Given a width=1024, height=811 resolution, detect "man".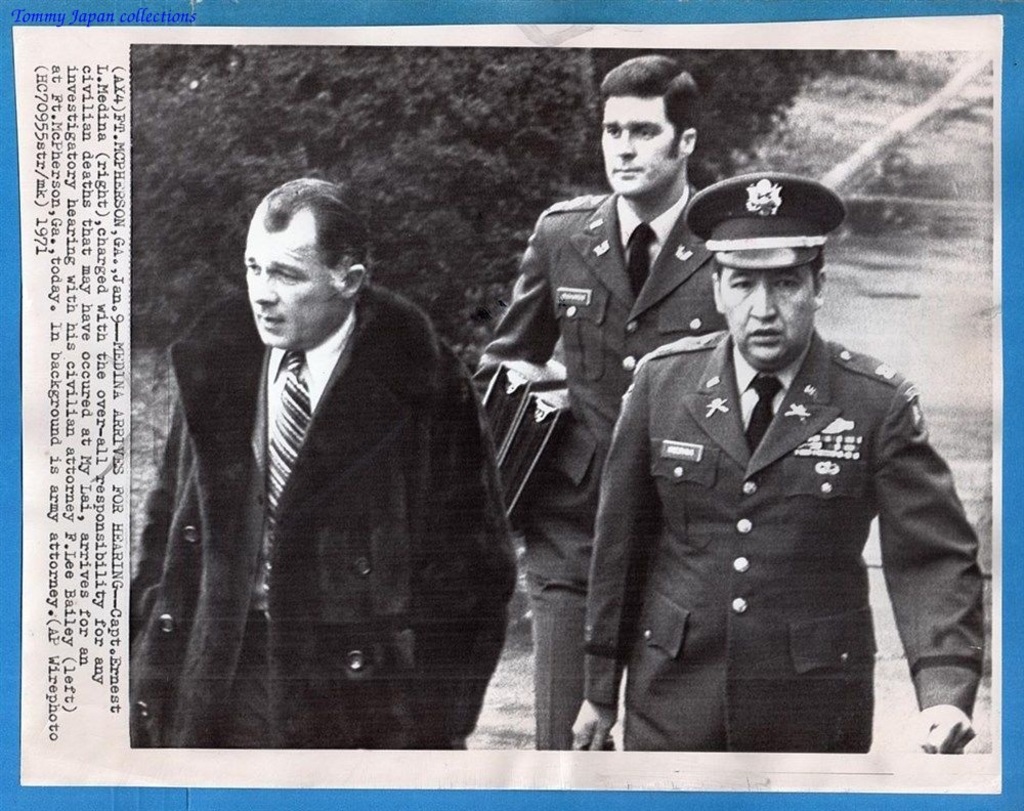
129,177,523,753.
